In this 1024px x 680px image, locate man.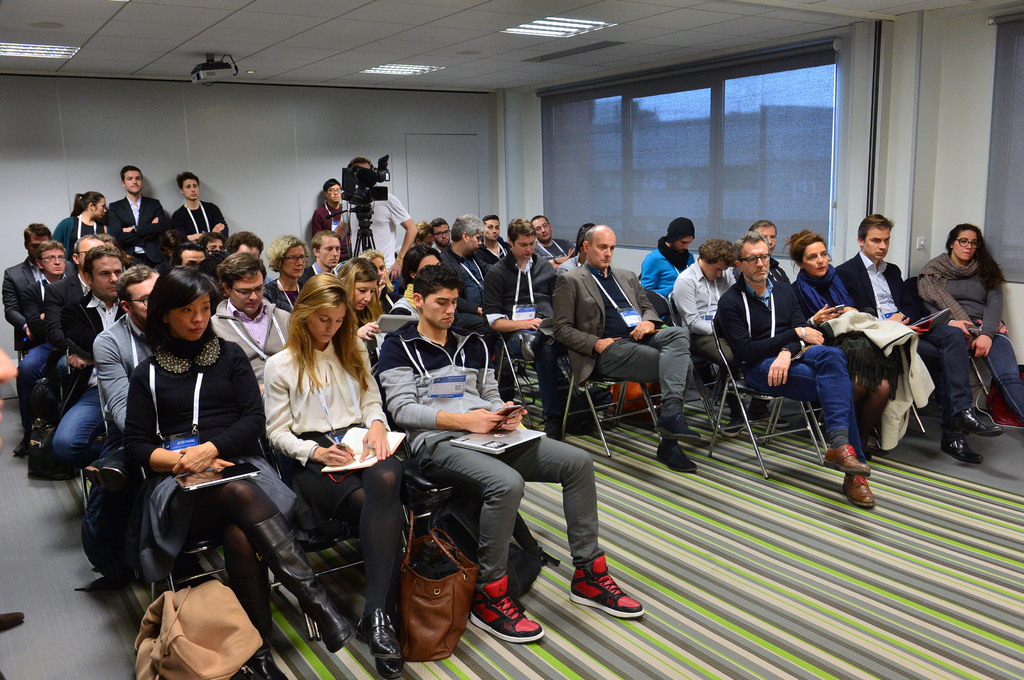
Bounding box: (x1=0, y1=221, x2=63, y2=342).
